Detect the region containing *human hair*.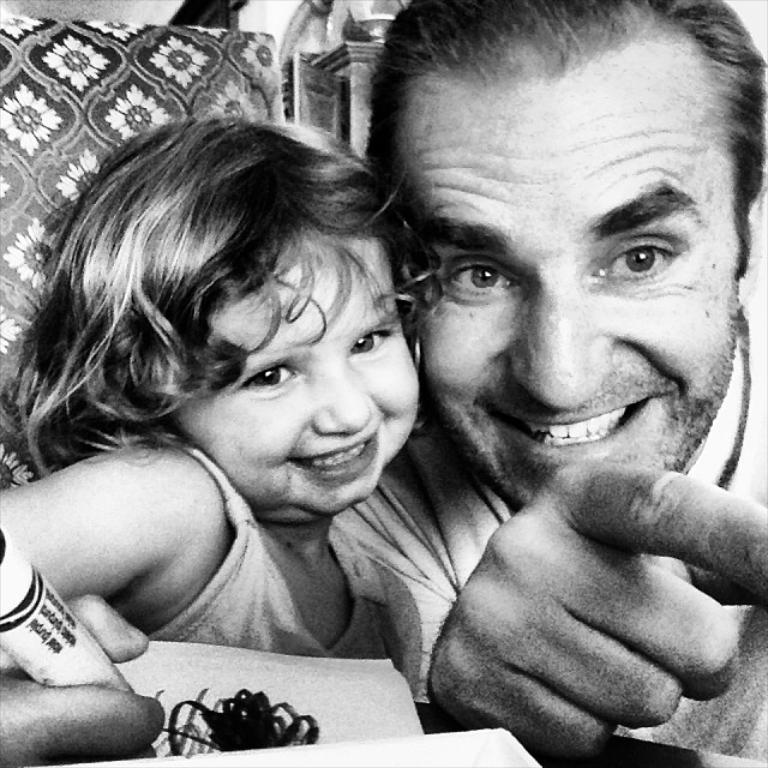
(0,108,413,457).
